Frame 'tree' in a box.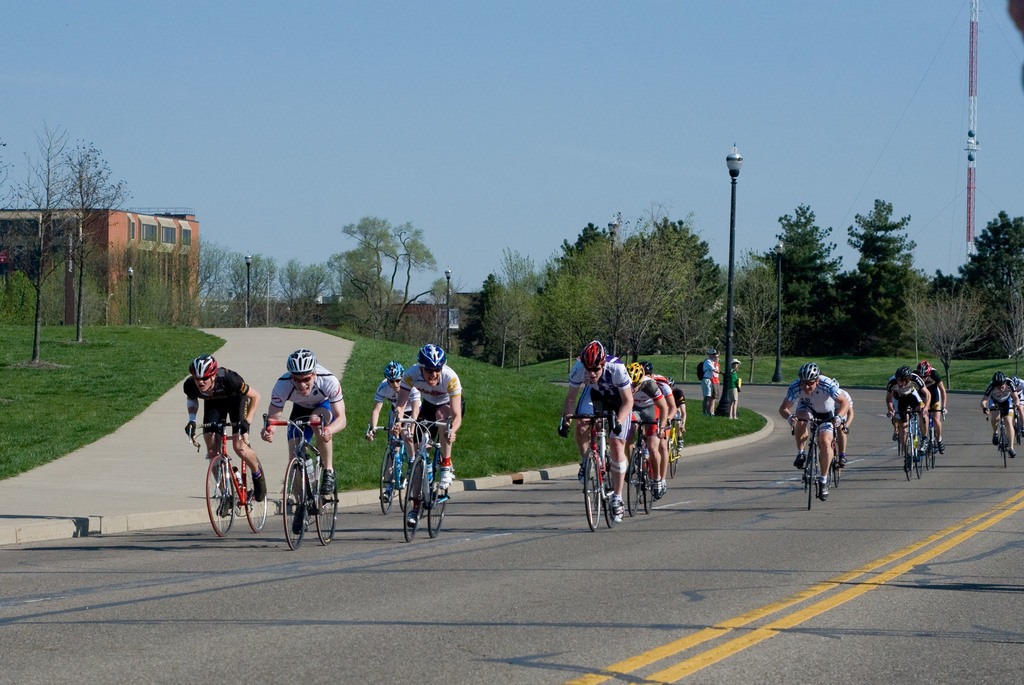
x1=189, y1=236, x2=230, y2=337.
